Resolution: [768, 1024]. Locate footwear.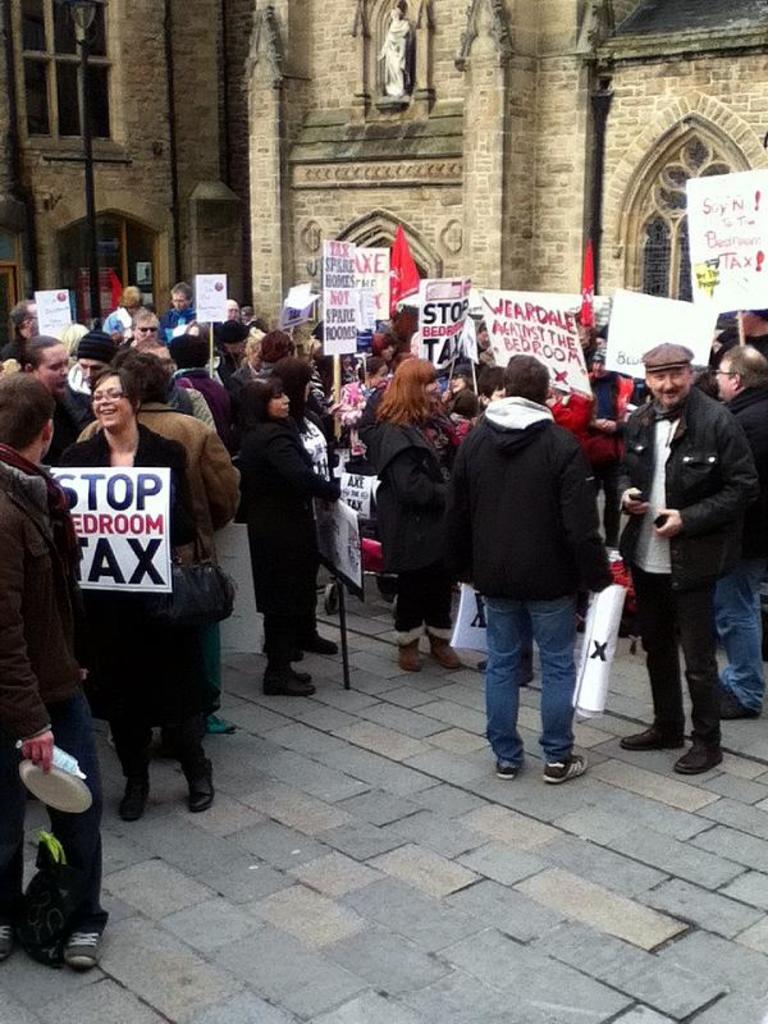
(261,667,315,696).
